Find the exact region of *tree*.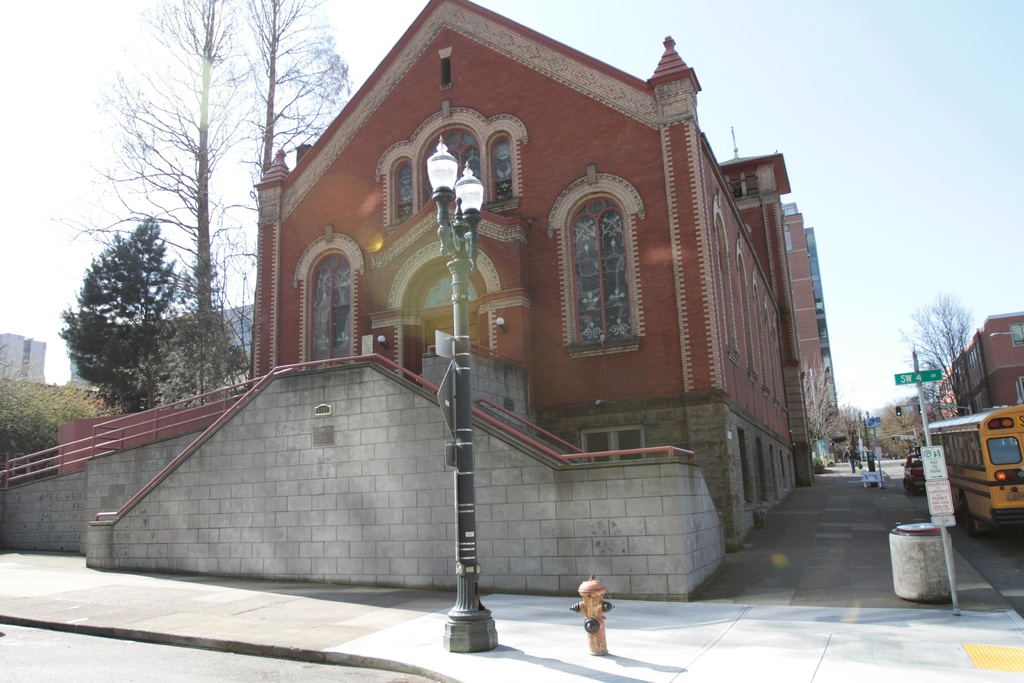
Exact region: [left=46, top=0, right=269, bottom=336].
